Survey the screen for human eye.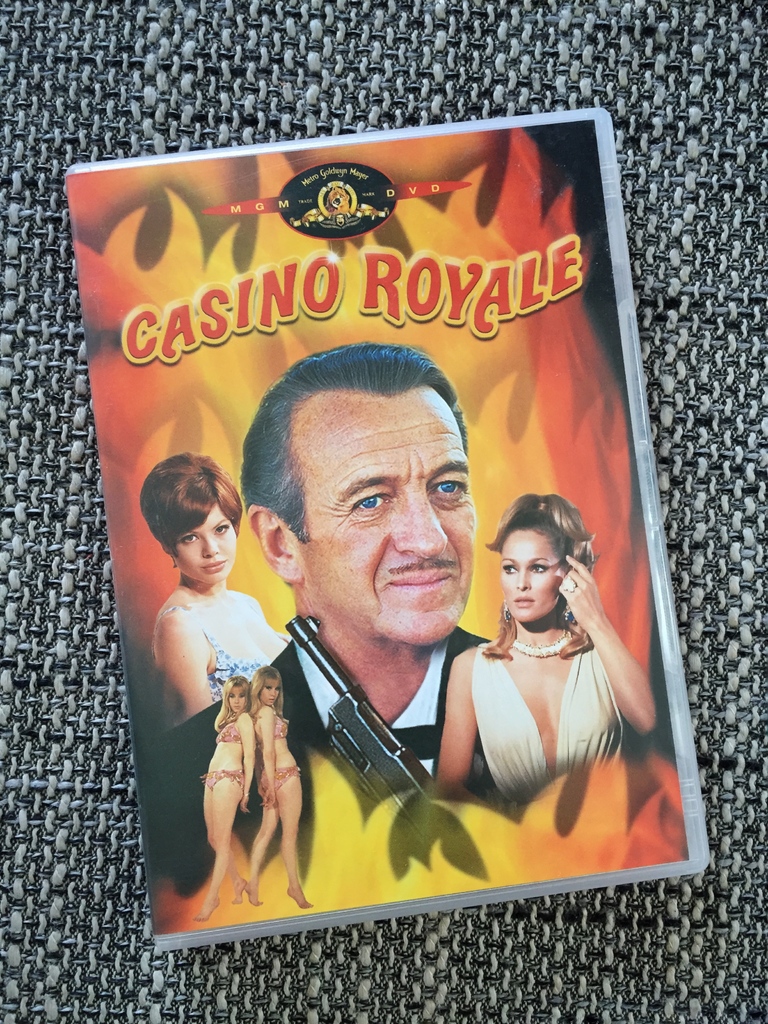
Survey found: locate(426, 473, 466, 497).
